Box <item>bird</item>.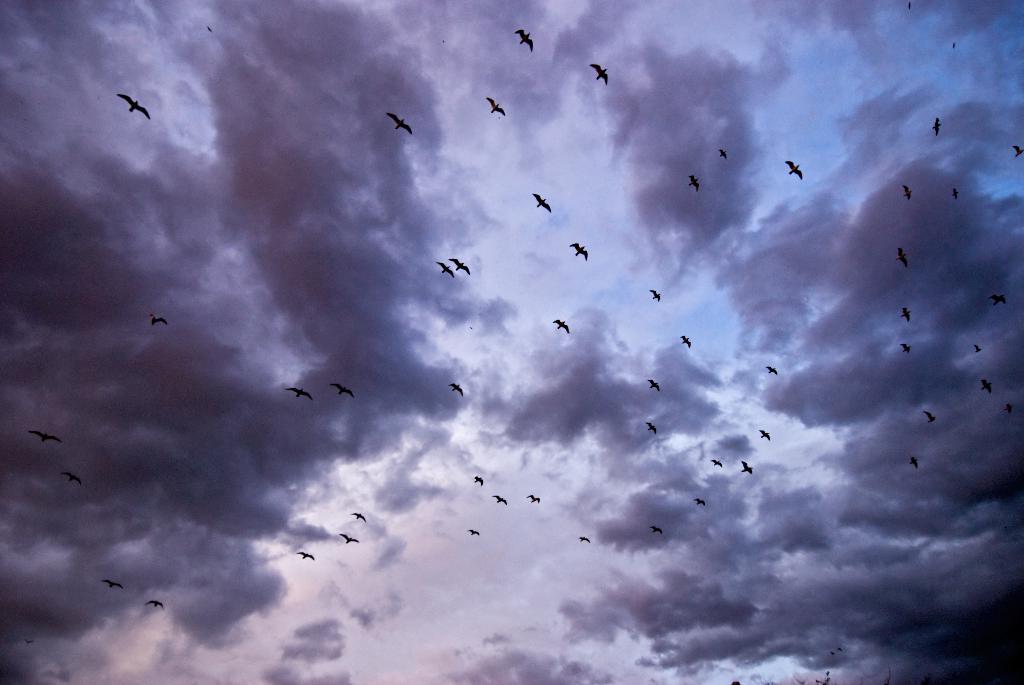
{"left": 909, "top": 459, "right": 918, "bottom": 476}.
